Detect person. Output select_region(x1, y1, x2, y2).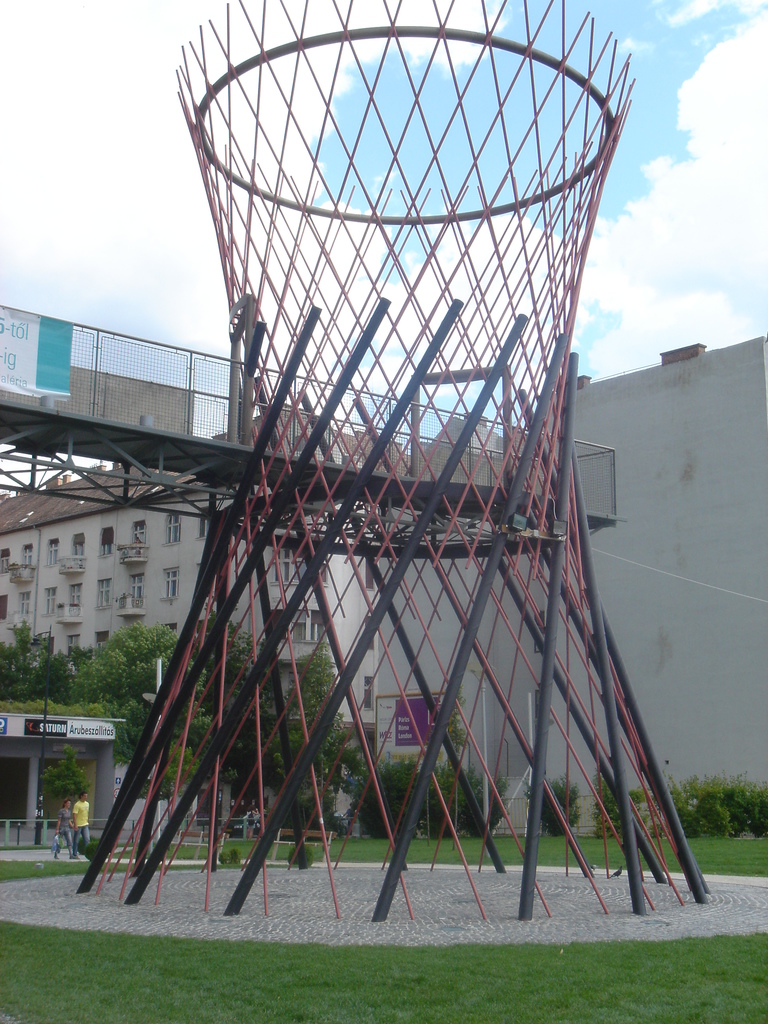
select_region(72, 792, 90, 858).
